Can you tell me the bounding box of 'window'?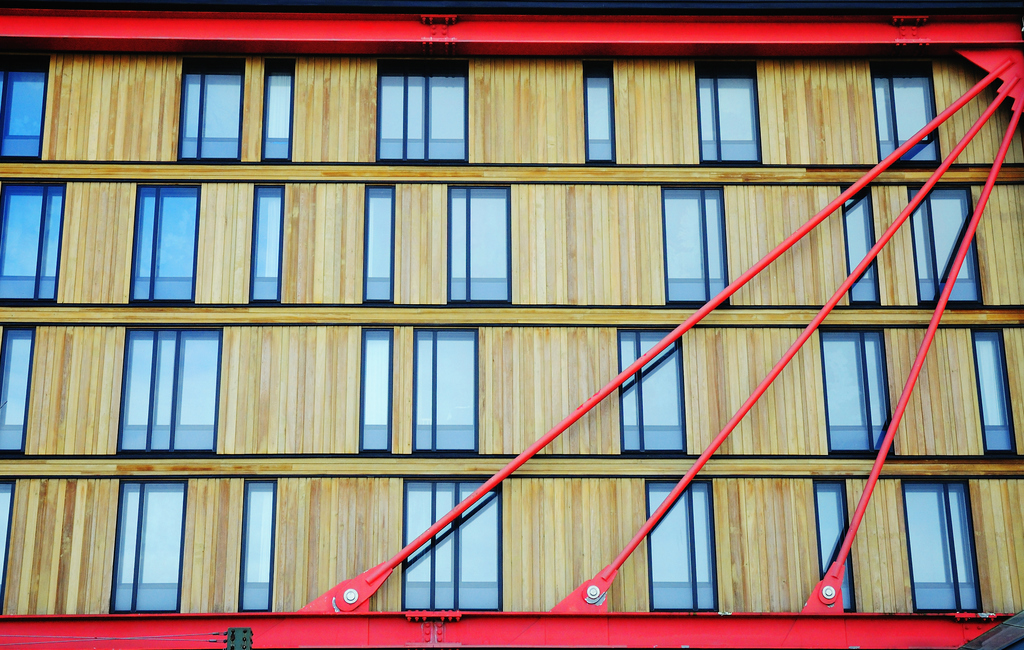
detection(1, 59, 51, 165).
